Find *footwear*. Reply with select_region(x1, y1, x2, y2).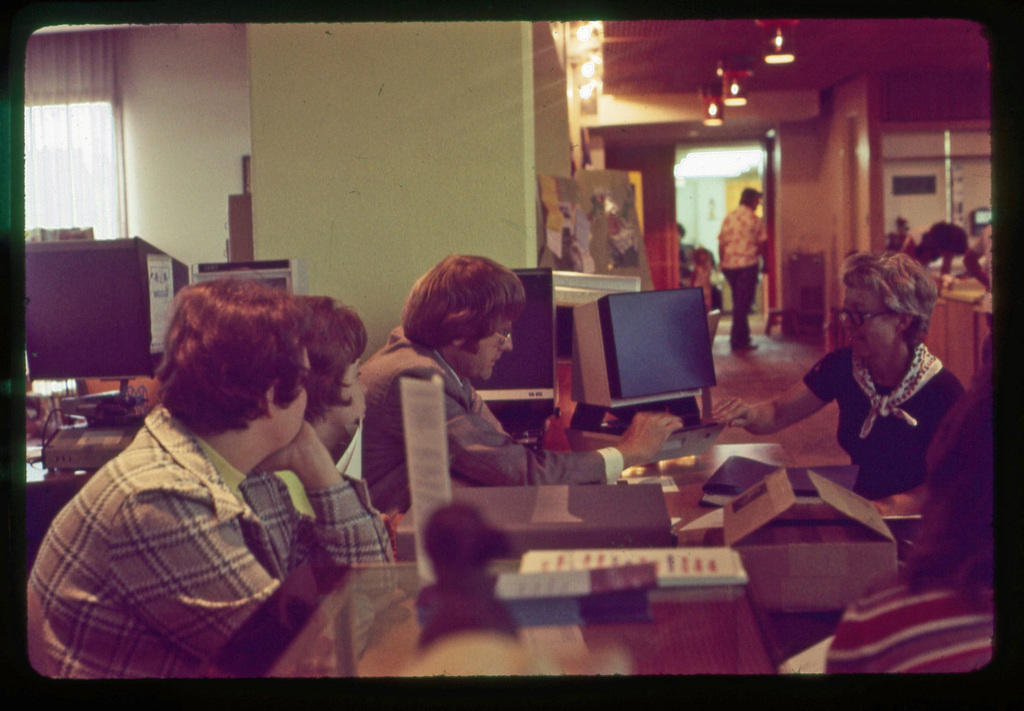
select_region(739, 339, 761, 352).
